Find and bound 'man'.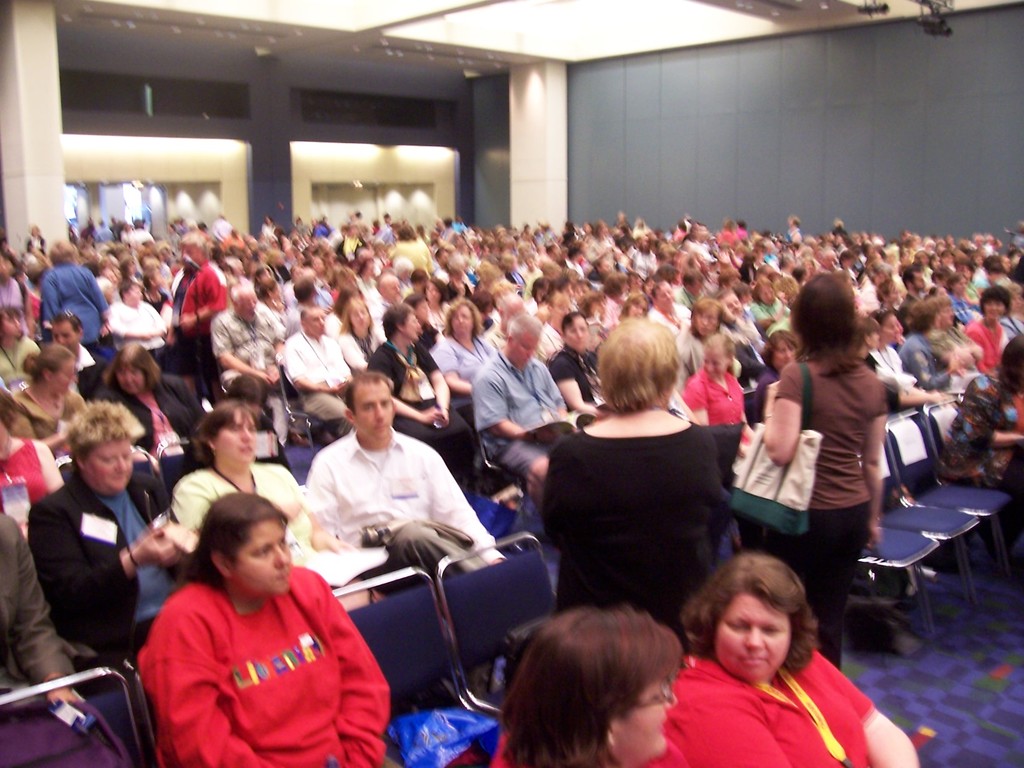
Bound: BBox(179, 229, 244, 369).
